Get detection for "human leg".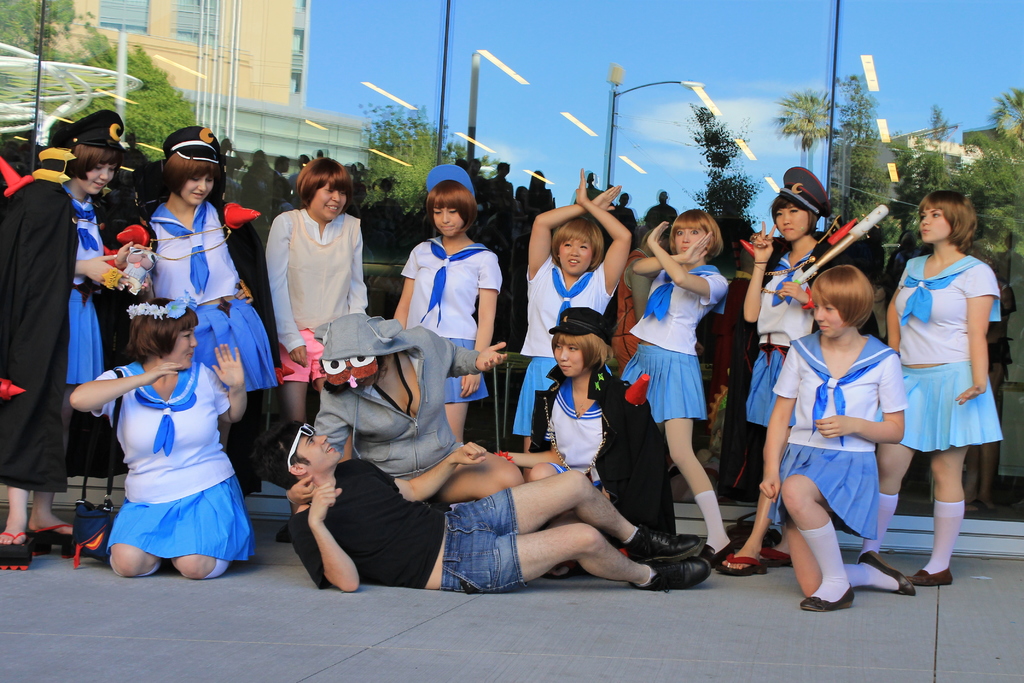
Detection: rect(453, 472, 702, 562).
